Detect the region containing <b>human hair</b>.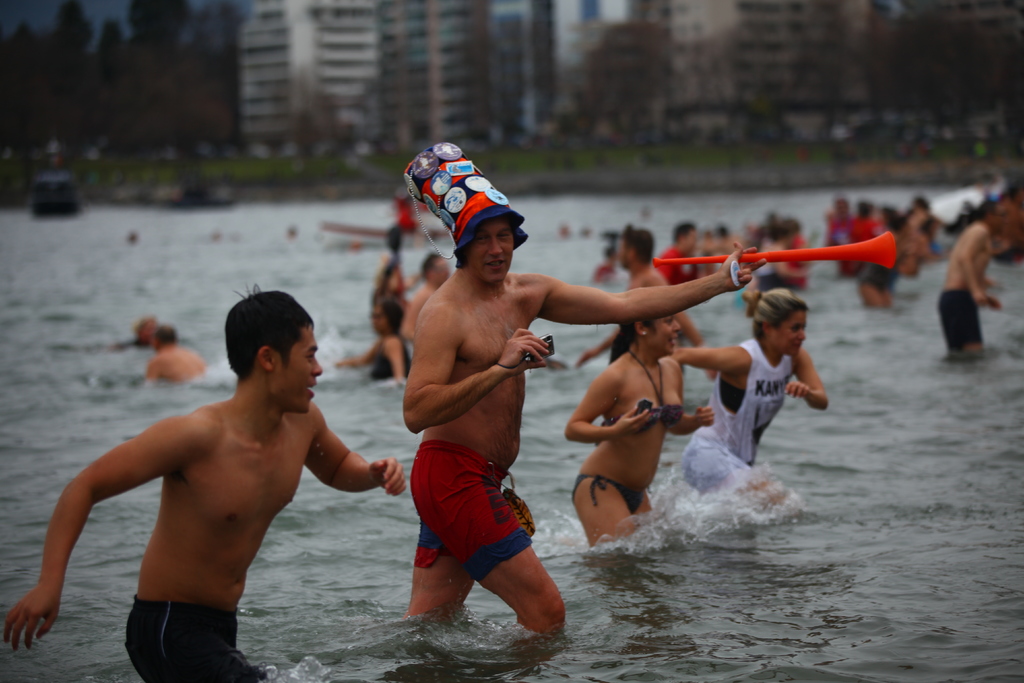
<bbox>751, 288, 811, 338</bbox>.
